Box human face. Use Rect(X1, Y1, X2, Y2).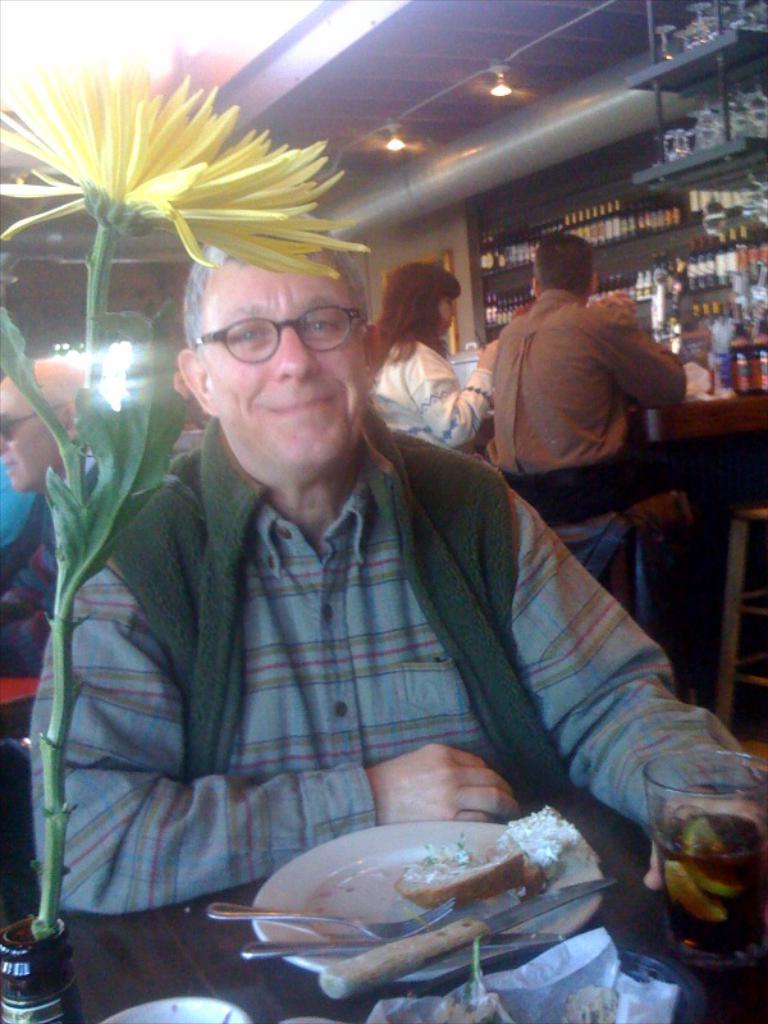
Rect(1, 378, 61, 489).
